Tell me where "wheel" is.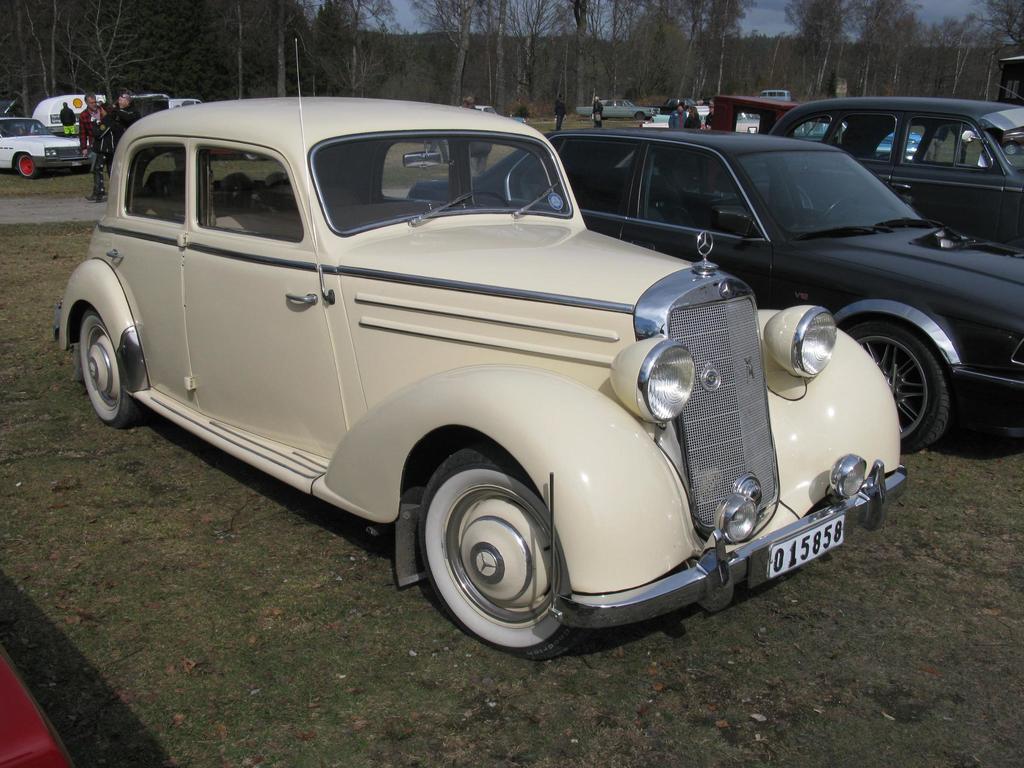
"wheel" is at 846/321/954/453.
